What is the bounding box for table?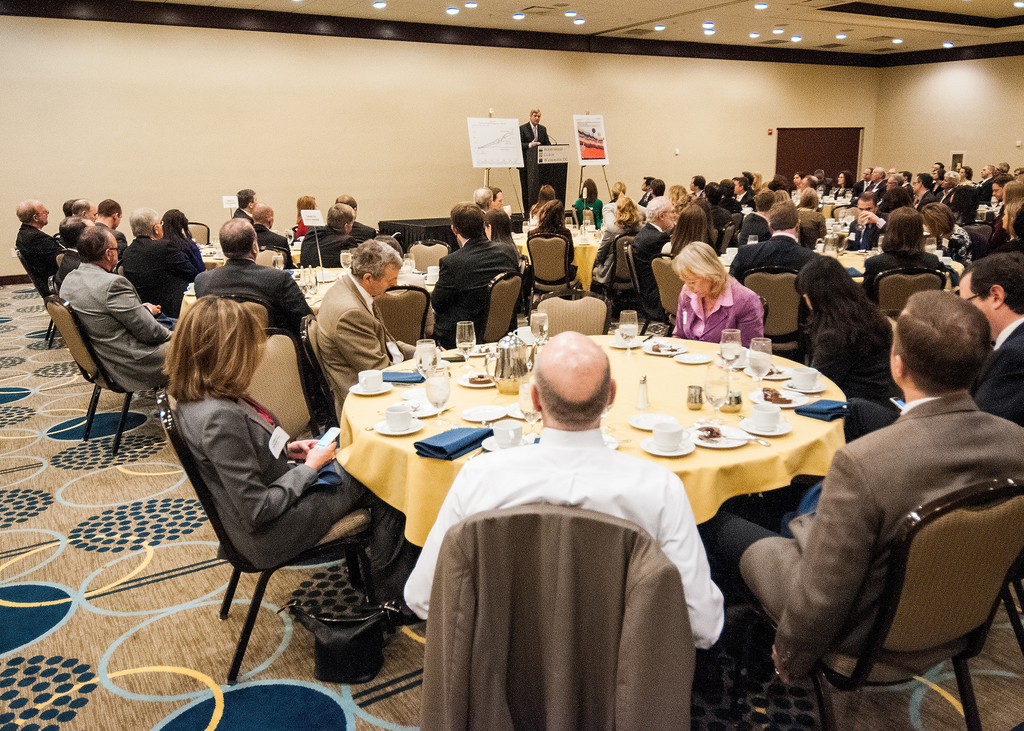
Rect(370, 340, 869, 689).
